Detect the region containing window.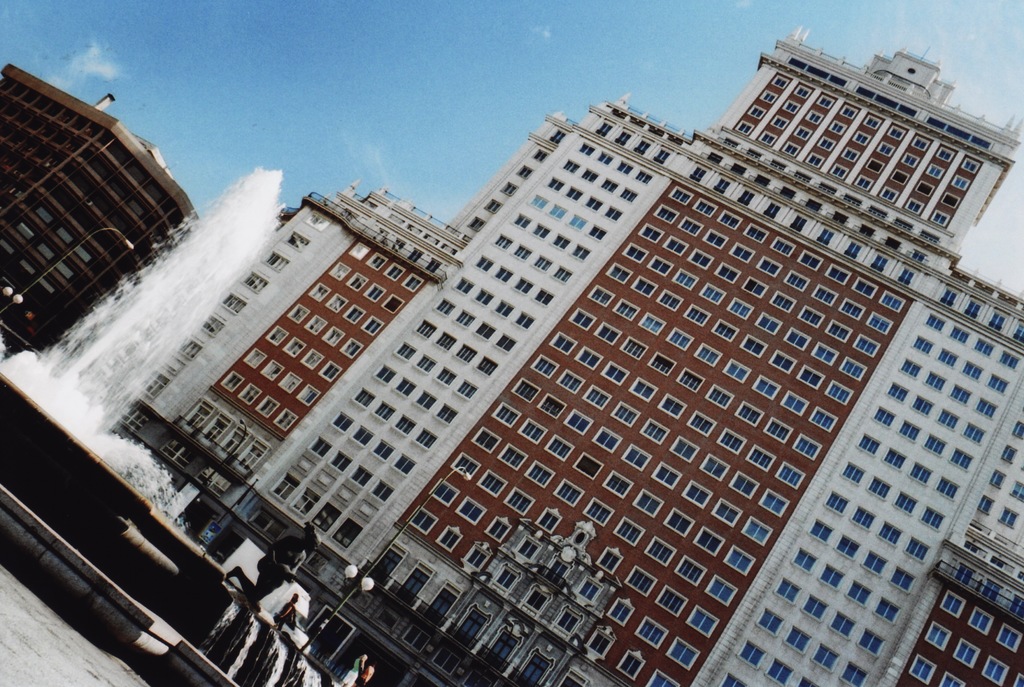
box=[786, 56, 847, 85].
